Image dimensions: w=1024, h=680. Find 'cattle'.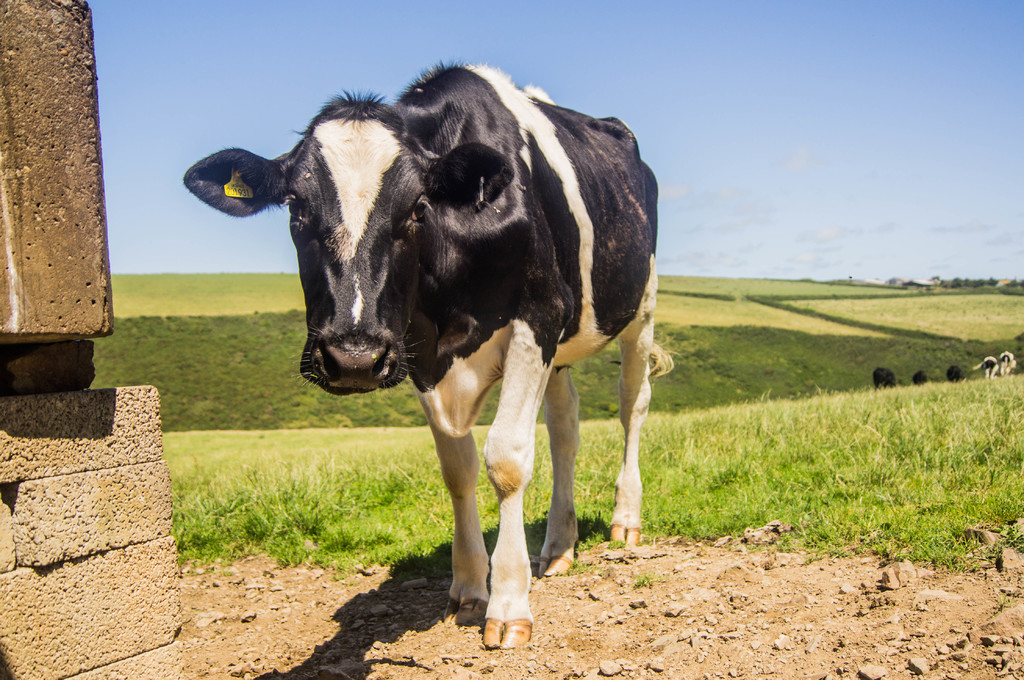
[947, 366, 963, 383].
